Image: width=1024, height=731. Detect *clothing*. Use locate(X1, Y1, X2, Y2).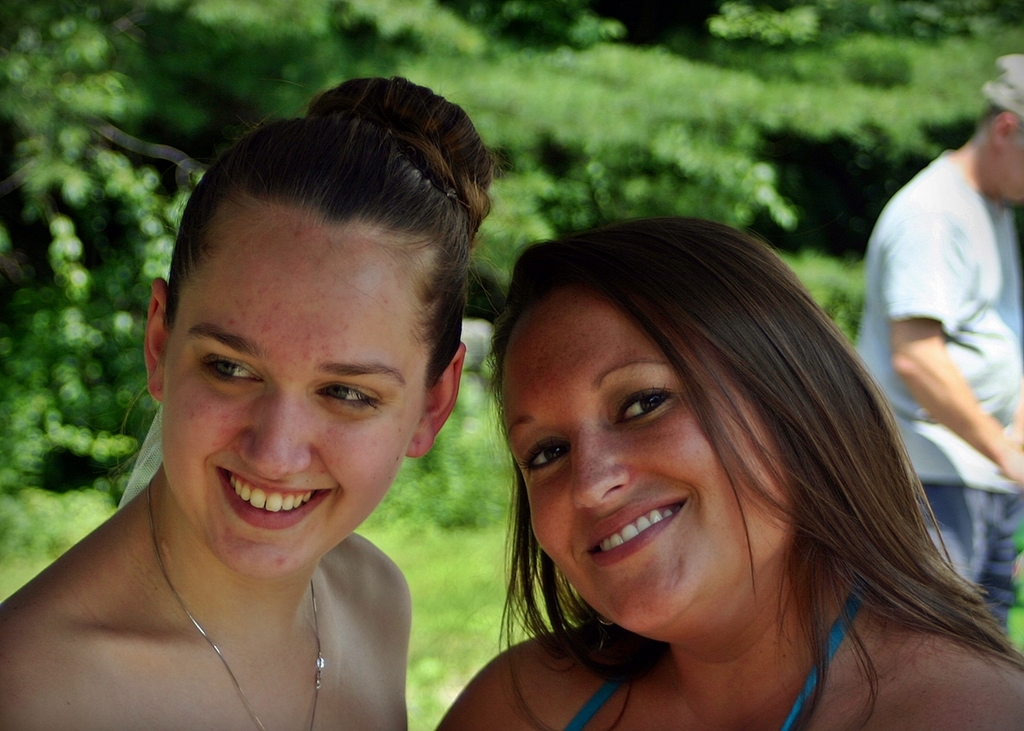
locate(876, 112, 1019, 474).
